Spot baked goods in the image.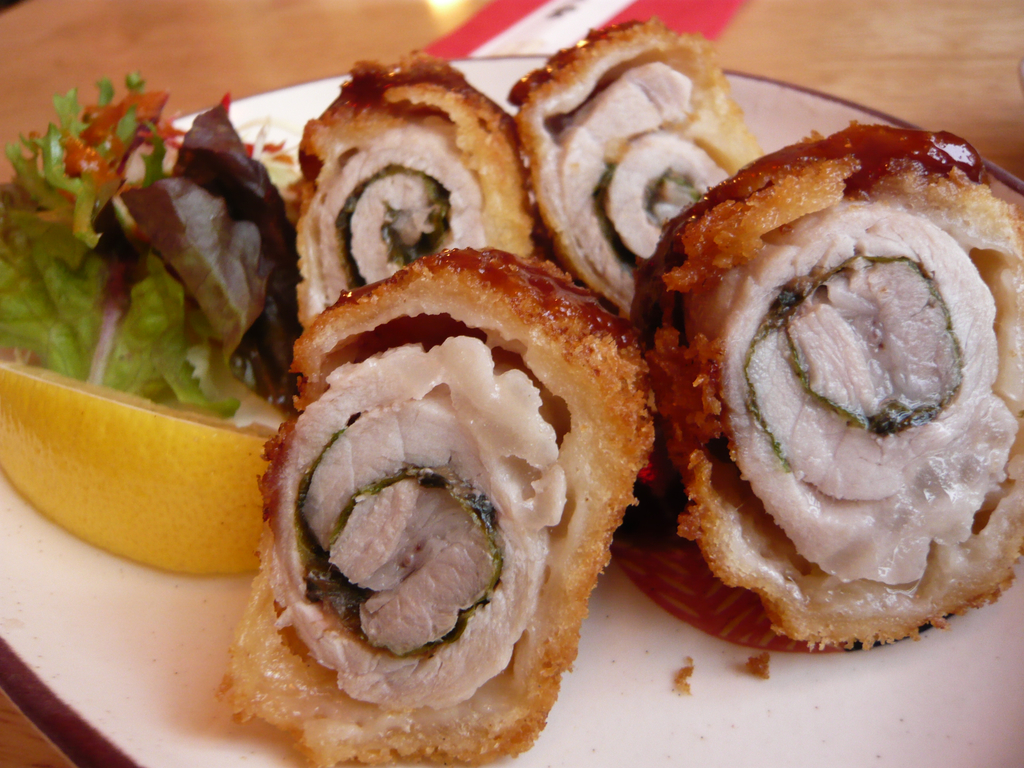
baked goods found at (x1=509, y1=17, x2=767, y2=321).
